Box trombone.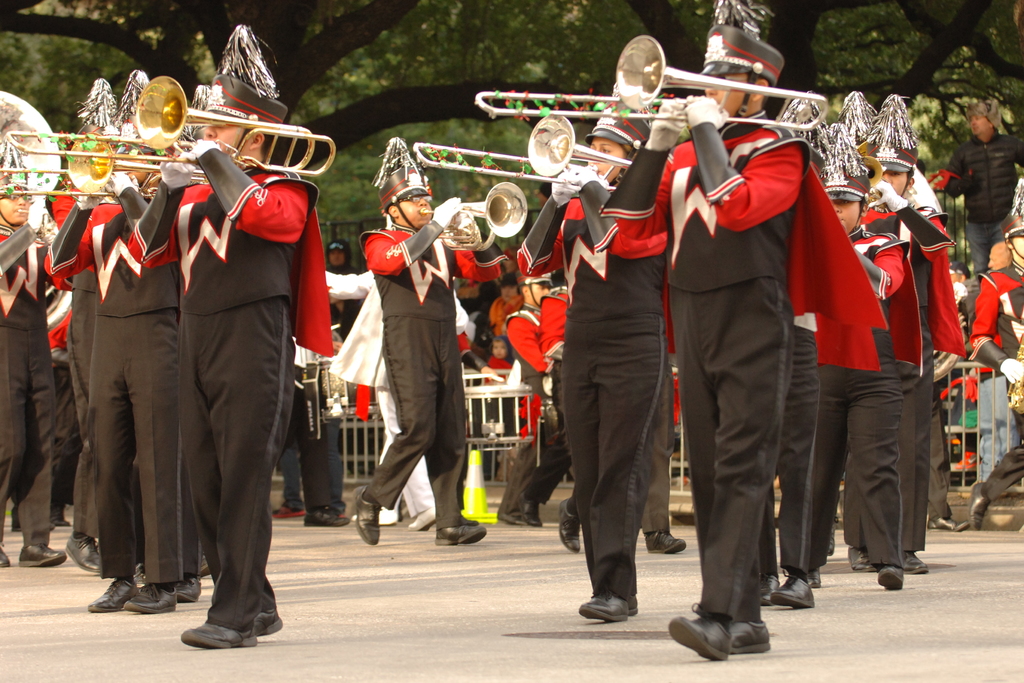
x1=472 y1=36 x2=829 y2=134.
